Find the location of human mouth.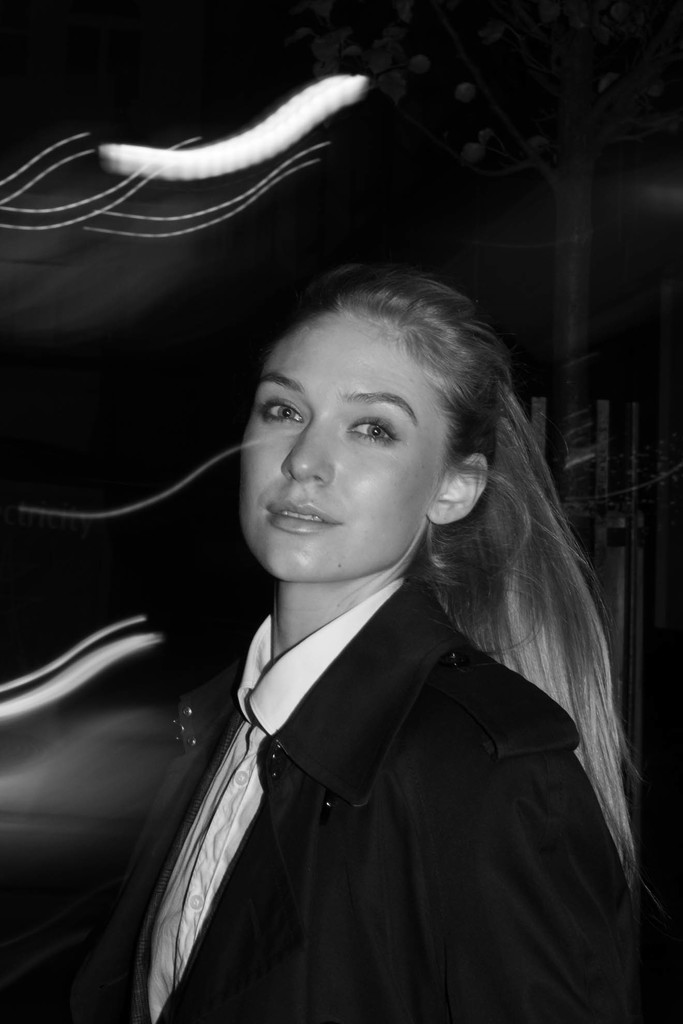
Location: 270:500:336:533.
